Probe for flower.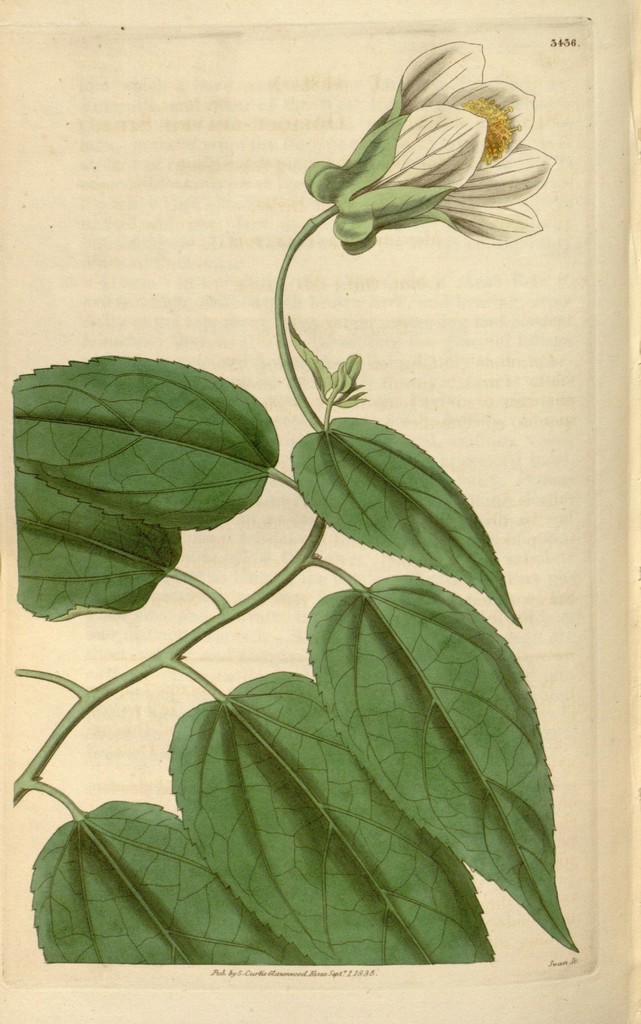
Probe result: (297,49,551,257).
